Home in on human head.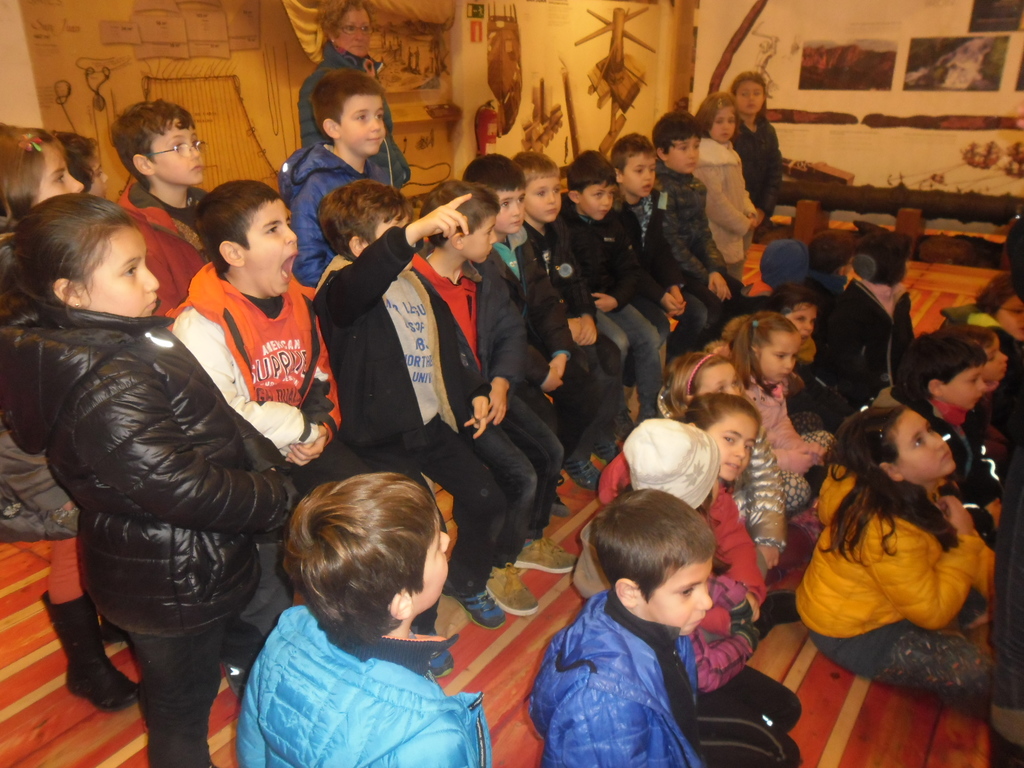
Homed in at [left=268, top=469, right=462, bottom=655].
